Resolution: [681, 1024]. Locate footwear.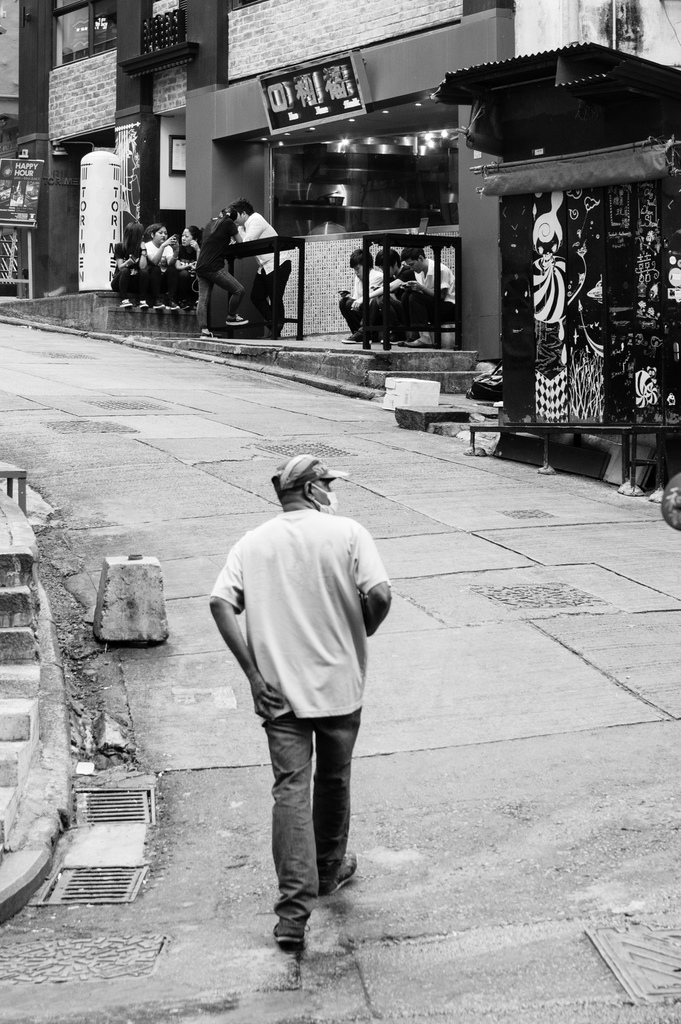
{"x1": 149, "y1": 294, "x2": 168, "y2": 312}.
